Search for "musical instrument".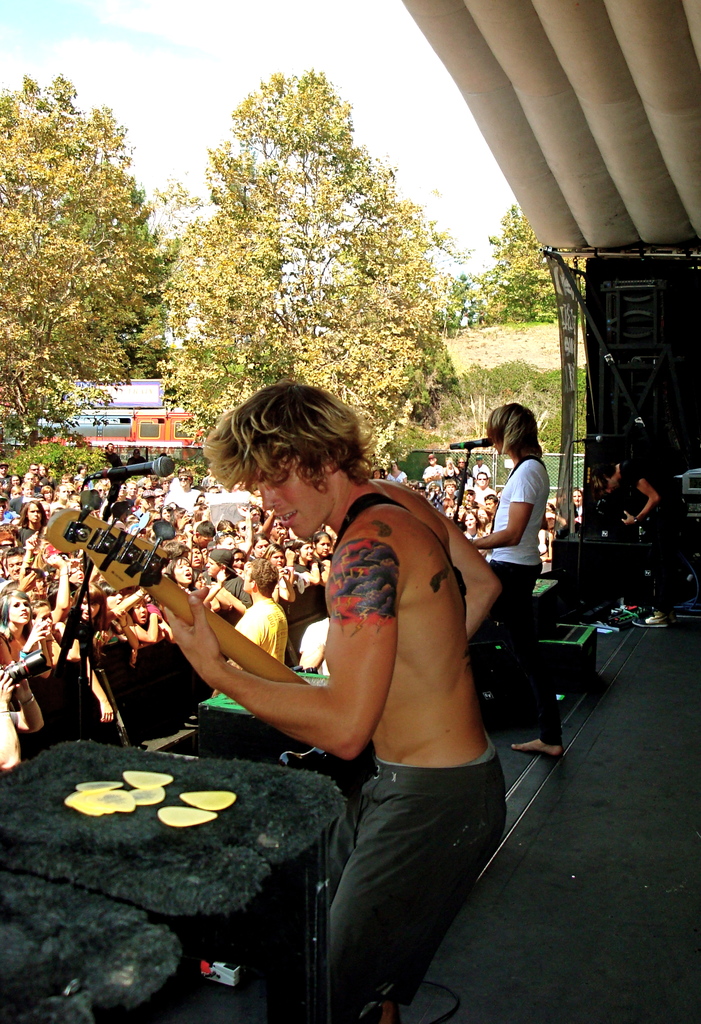
Found at (left=582, top=464, right=653, bottom=541).
